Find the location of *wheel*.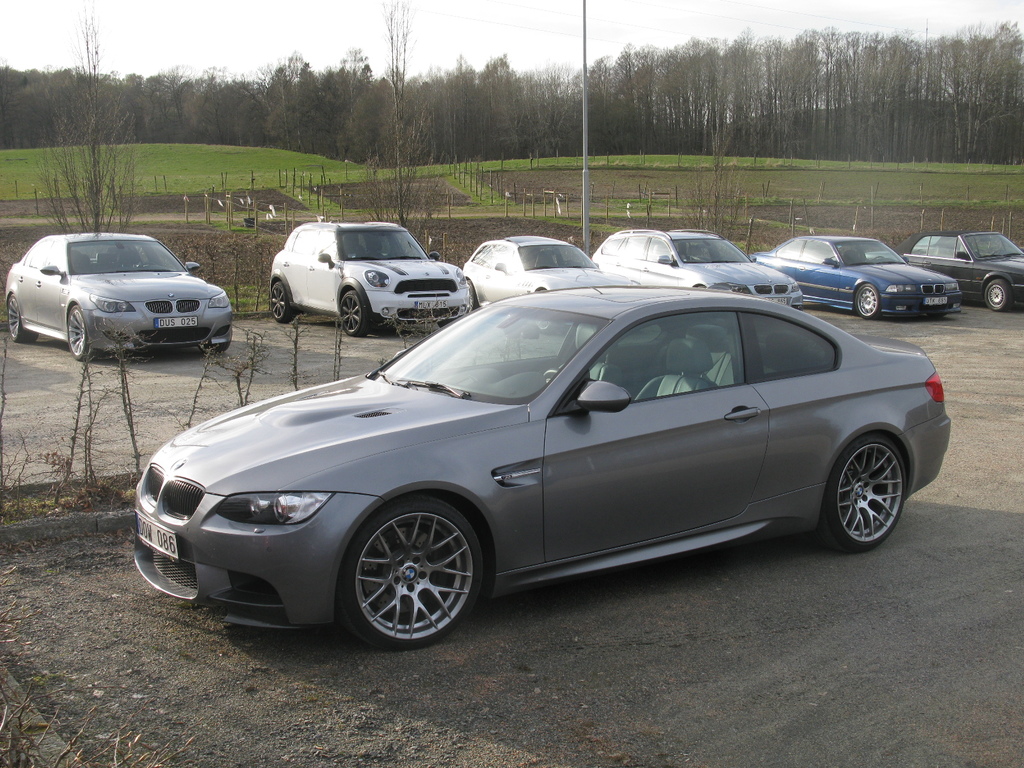
Location: <region>269, 280, 293, 325</region>.
